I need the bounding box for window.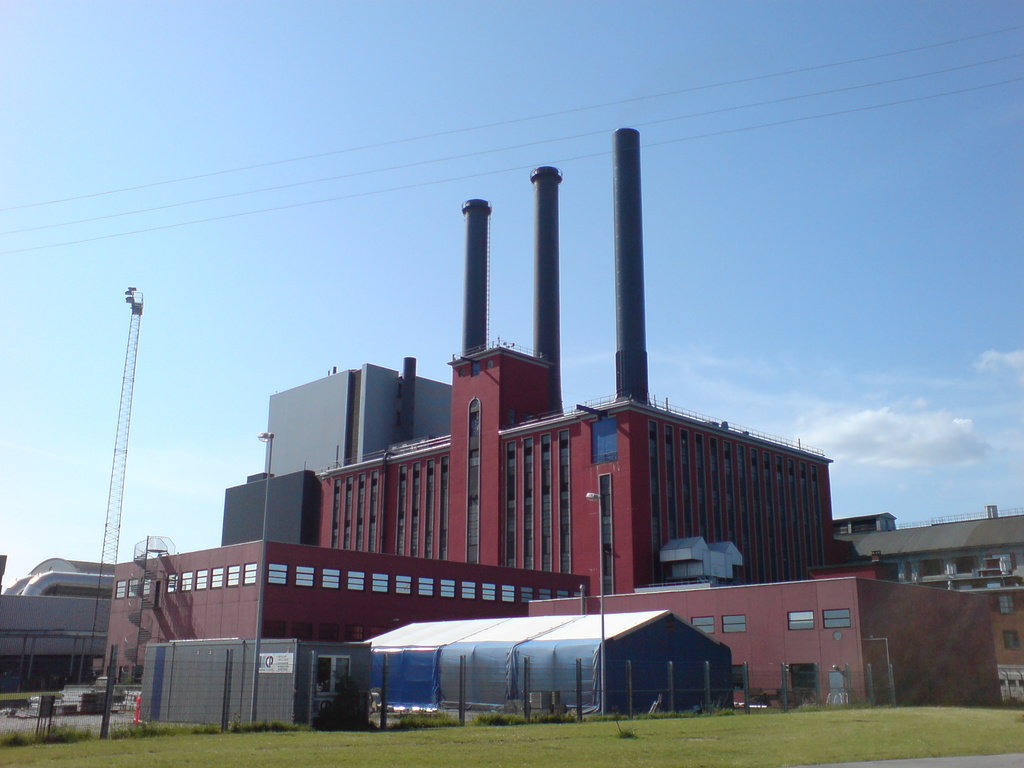
Here it is: (538, 588, 550, 600).
